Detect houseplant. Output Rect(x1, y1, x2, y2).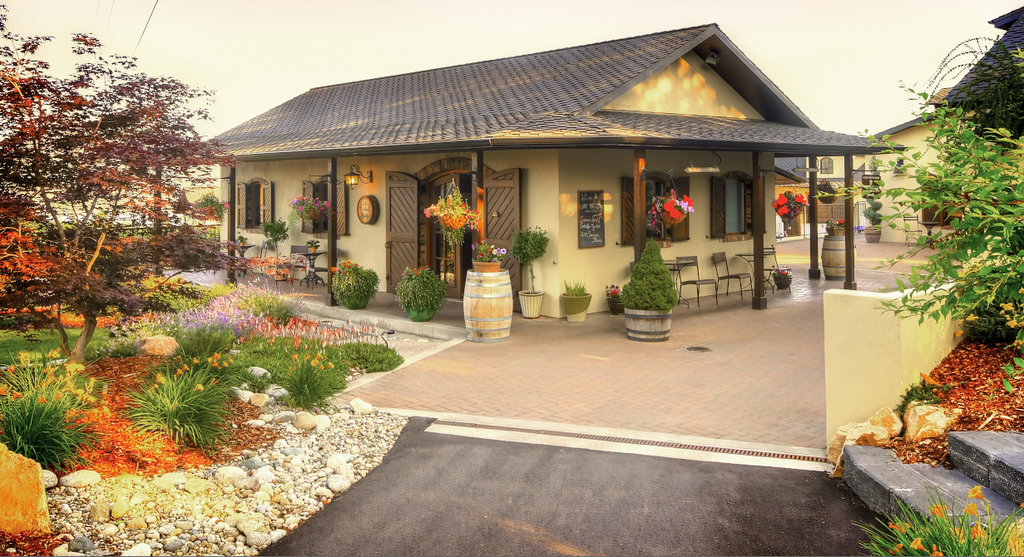
Rect(427, 175, 476, 234).
